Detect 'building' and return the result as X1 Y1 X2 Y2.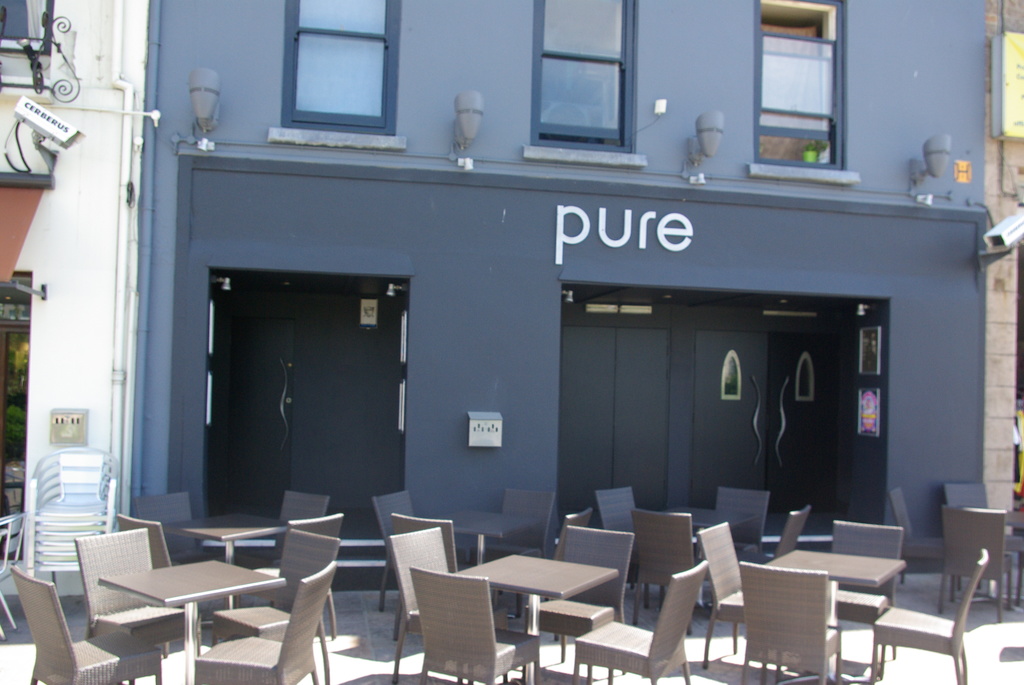
1 0 153 592.
